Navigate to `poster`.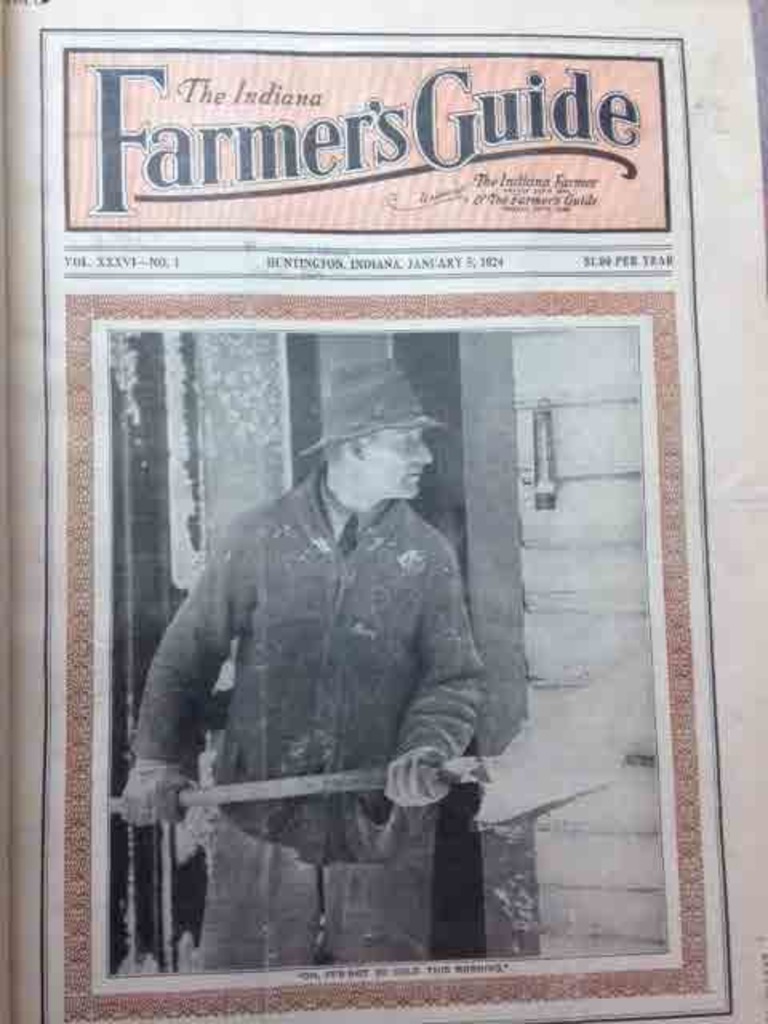
Navigation target: select_region(46, 26, 709, 1003).
